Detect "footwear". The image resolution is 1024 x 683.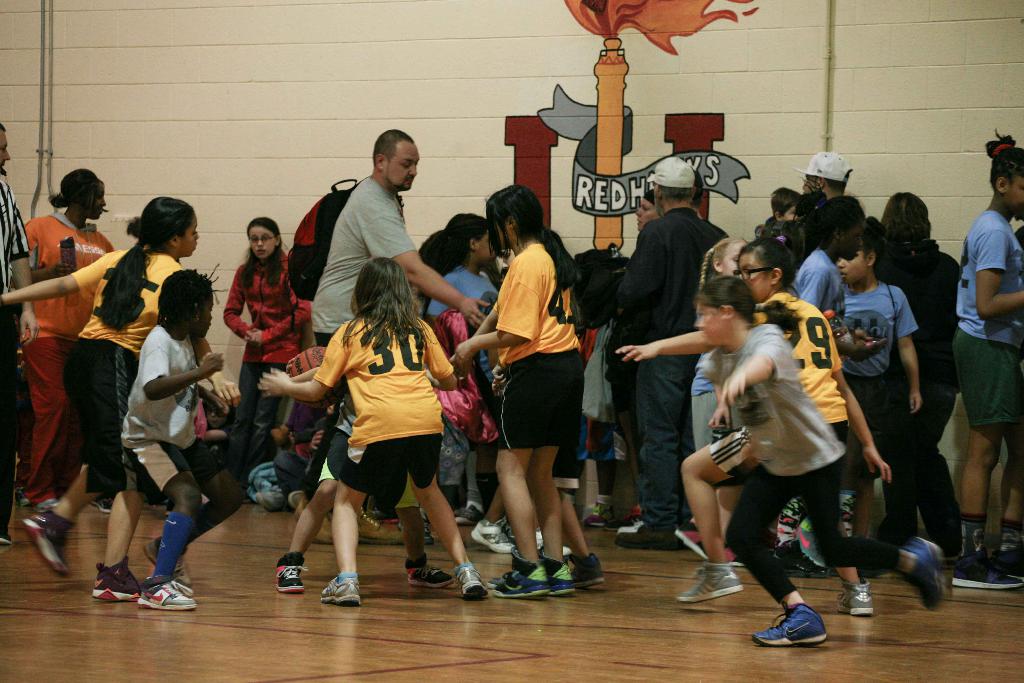
l=274, t=564, r=309, b=593.
